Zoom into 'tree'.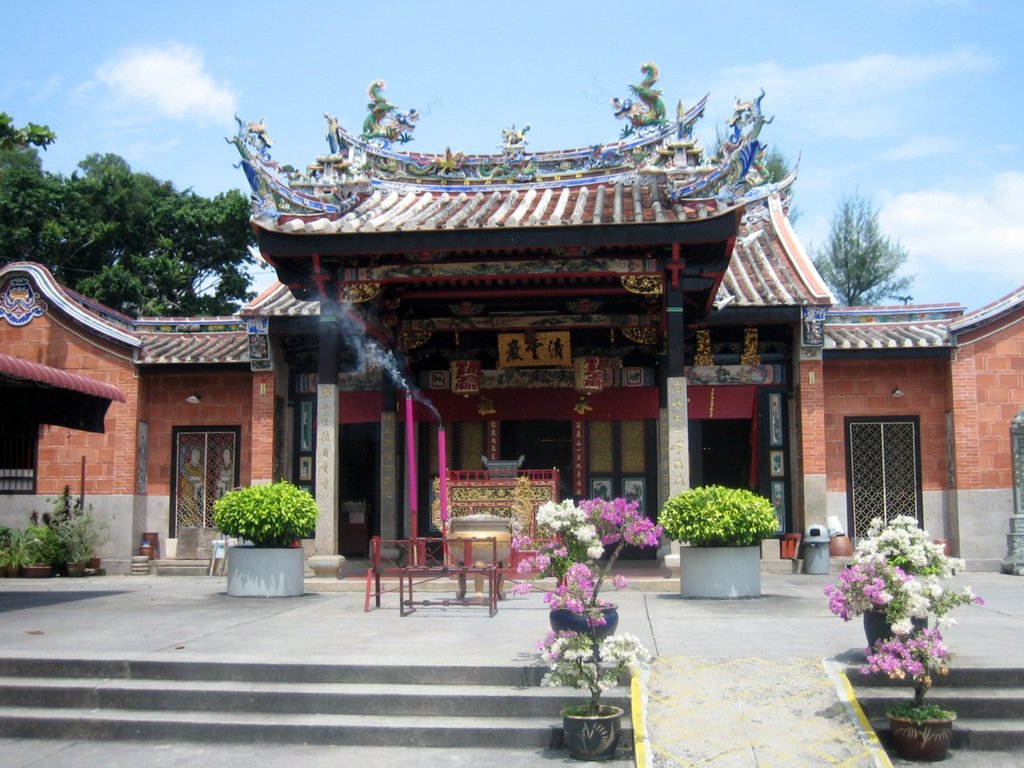
Zoom target: {"x1": 706, "y1": 118, "x2": 796, "y2": 217}.
